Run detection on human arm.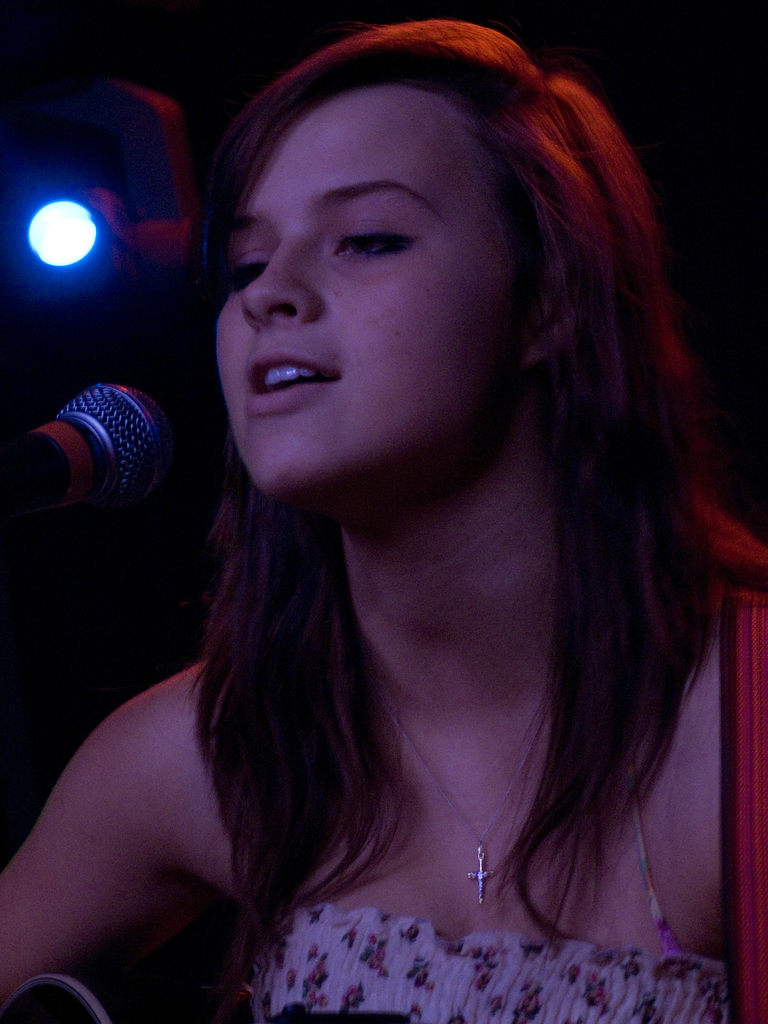
Result: l=19, t=590, r=267, b=1012.
